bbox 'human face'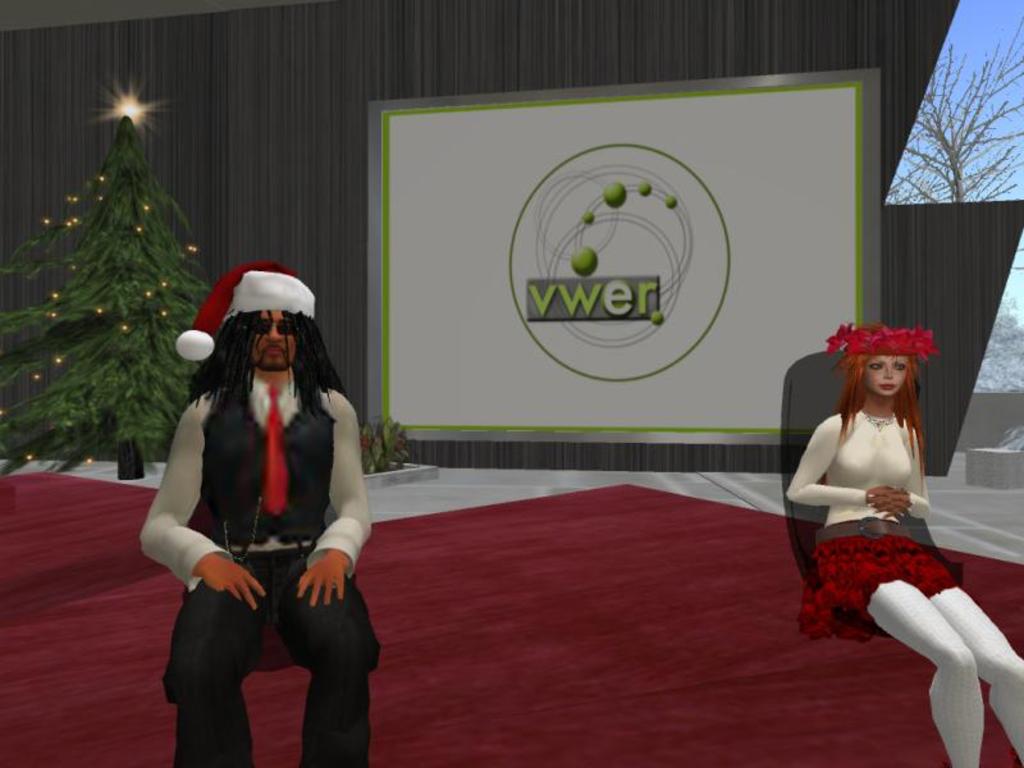
<bbox>250, 303, 296, 378</bbox>
